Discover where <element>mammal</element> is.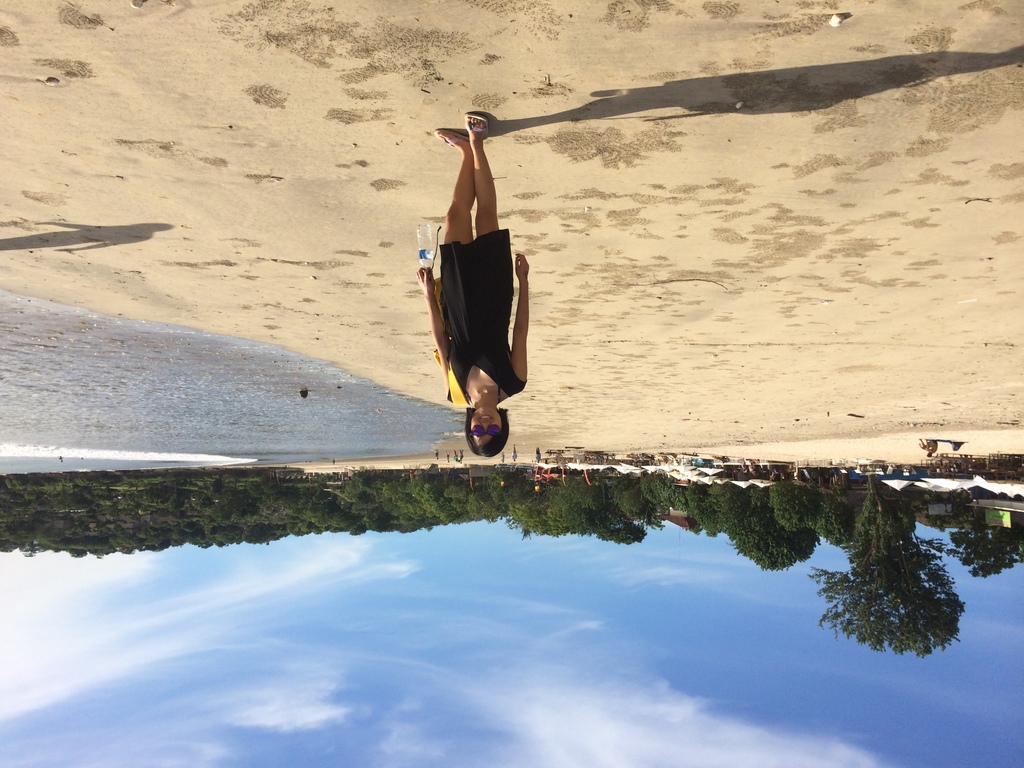
Discovered at x1=740, y1=458, x2=747, y2=475.
